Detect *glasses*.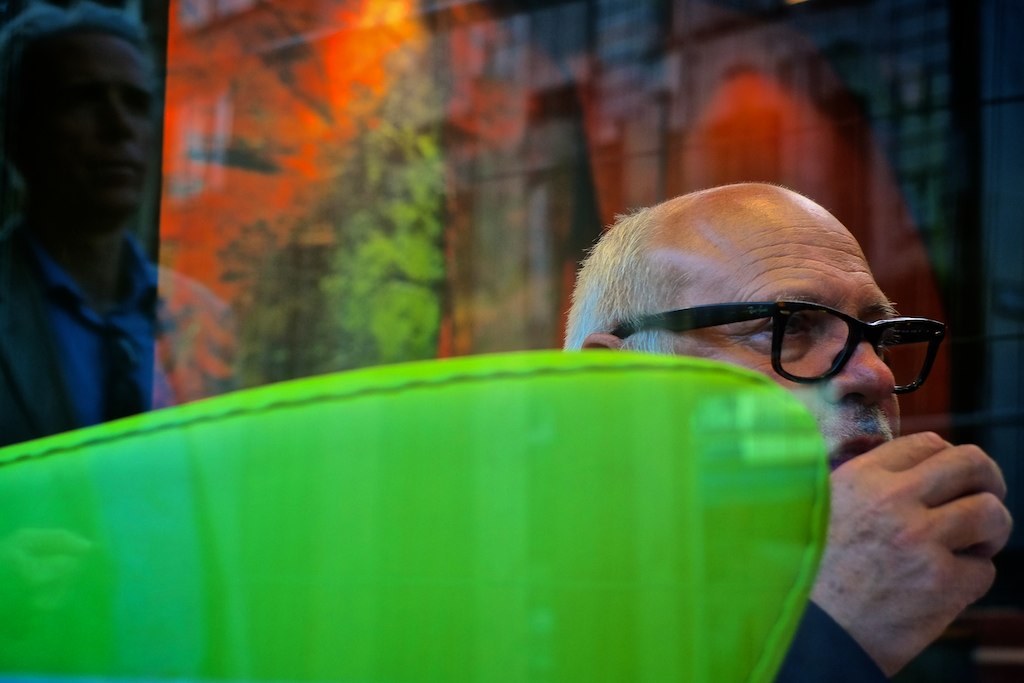
Detected at 615, 298, 951, 394.
